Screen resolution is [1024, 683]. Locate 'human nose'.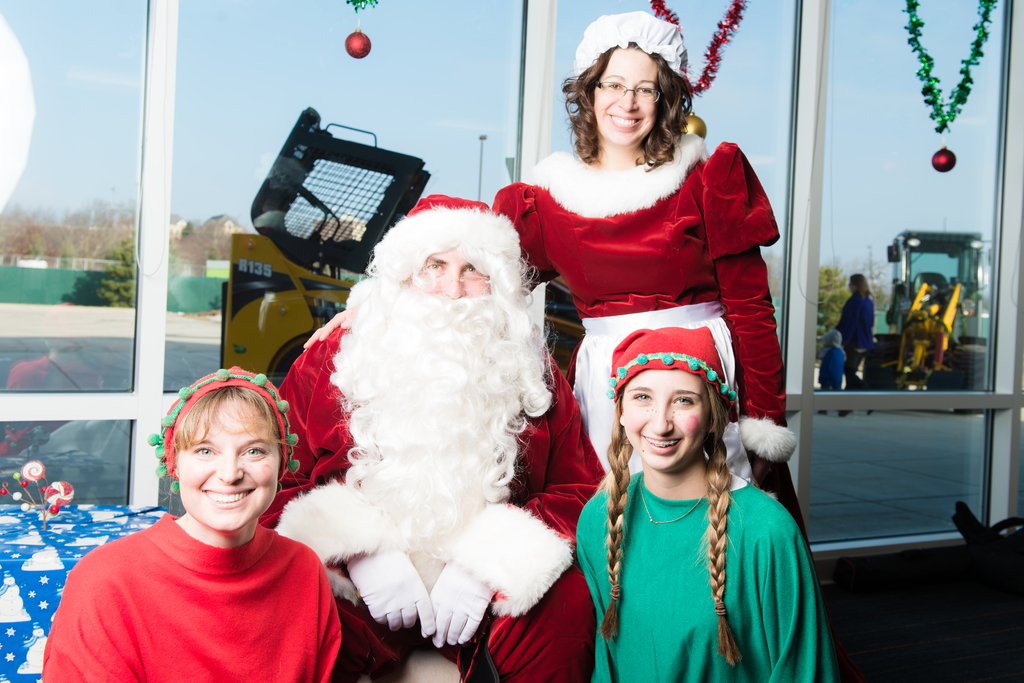
648:402:673:436.
